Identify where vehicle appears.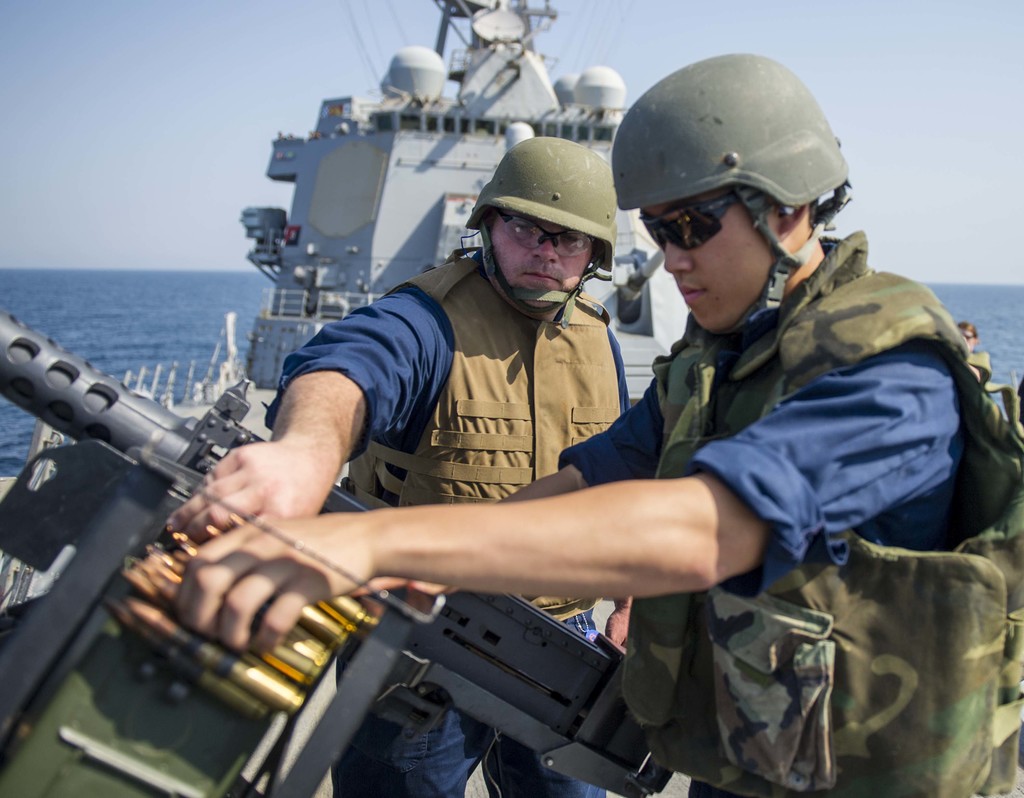
Appears at <box>0,0,1023,797</box>.
